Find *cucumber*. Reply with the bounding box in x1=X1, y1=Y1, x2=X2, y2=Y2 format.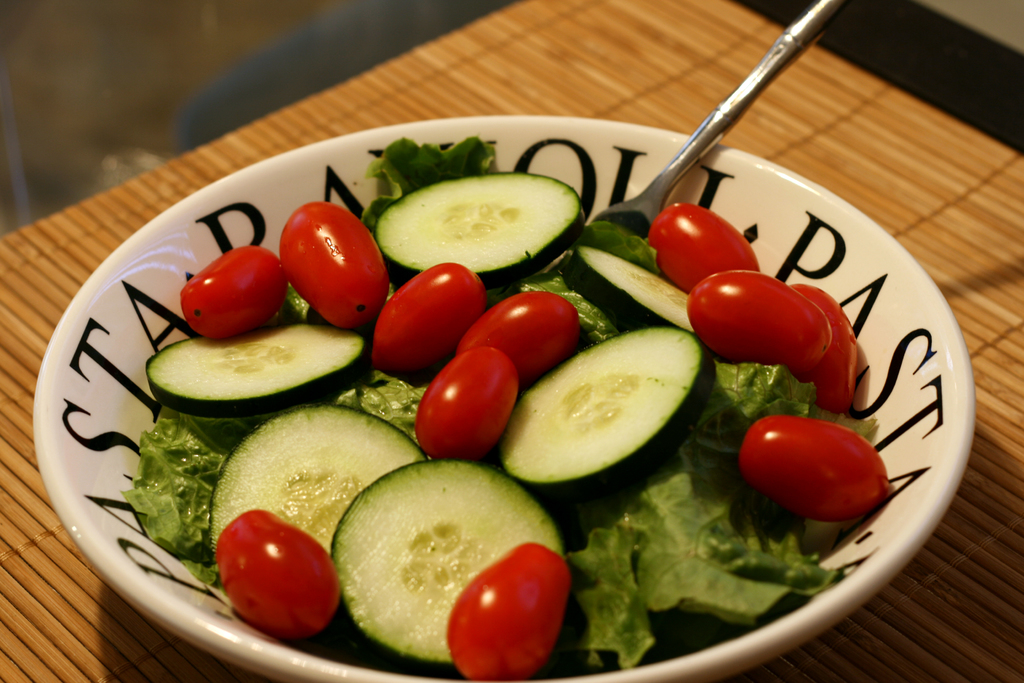
x1=369, y1=169, x2=586, y2=284.
